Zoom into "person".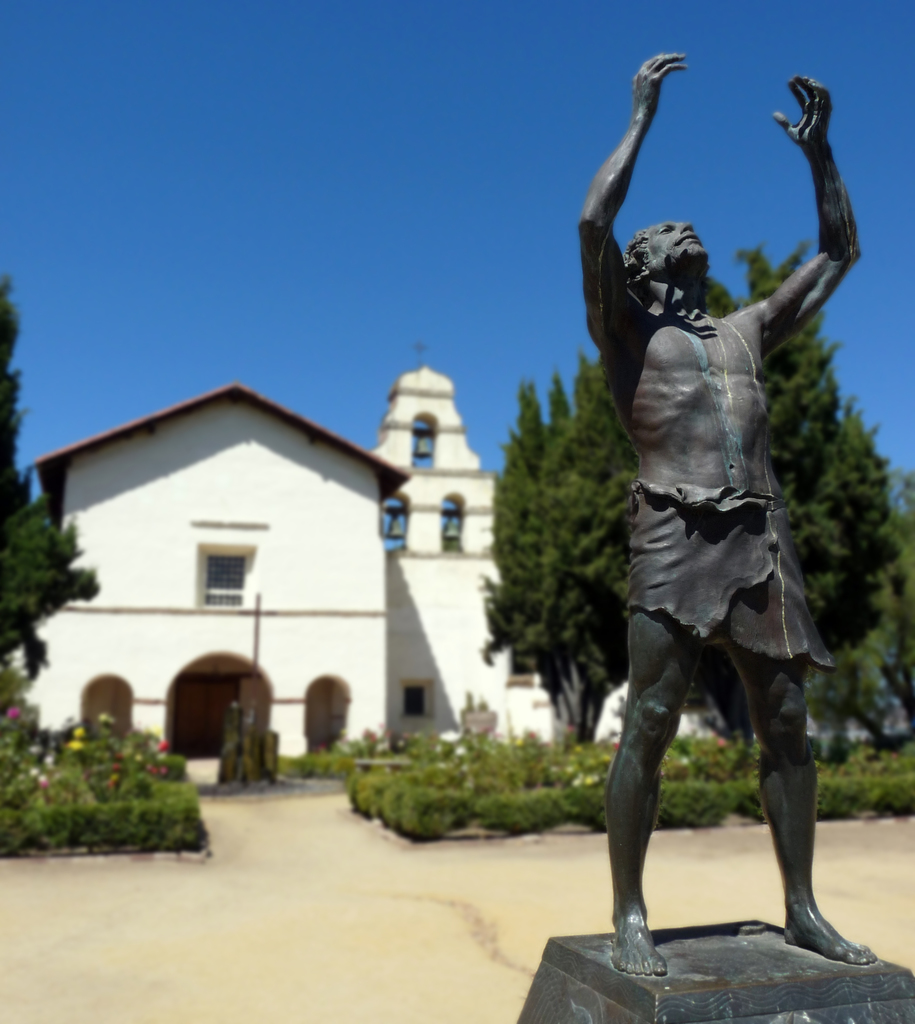
Zoom target: bbox(576, 48, 864, 984).
